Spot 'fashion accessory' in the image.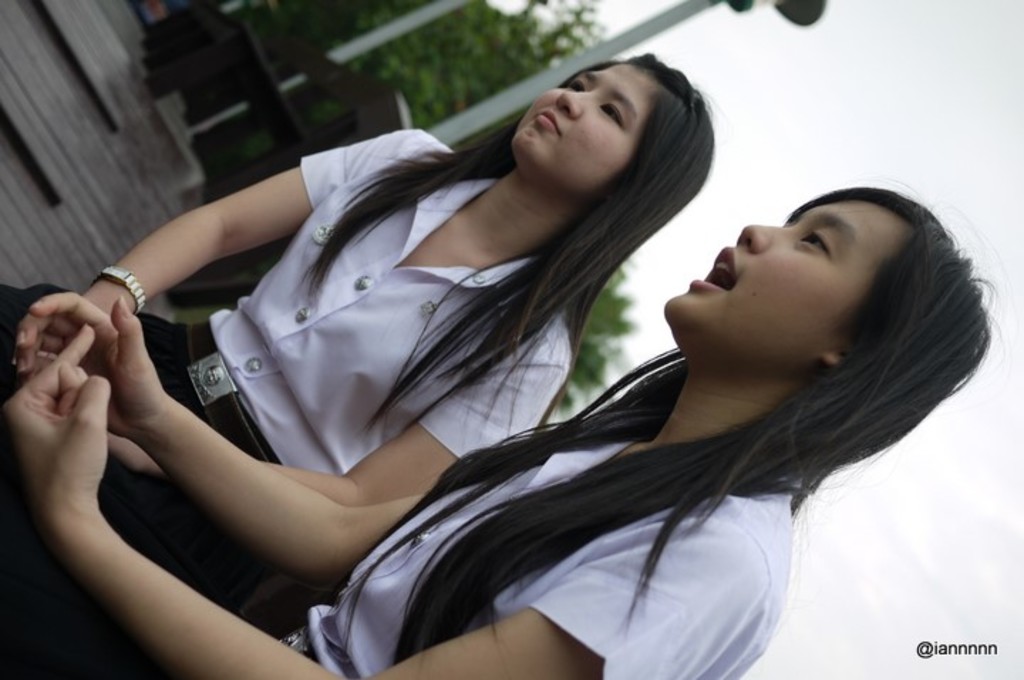
'fashion accessory' found at 185 322 272 465.
